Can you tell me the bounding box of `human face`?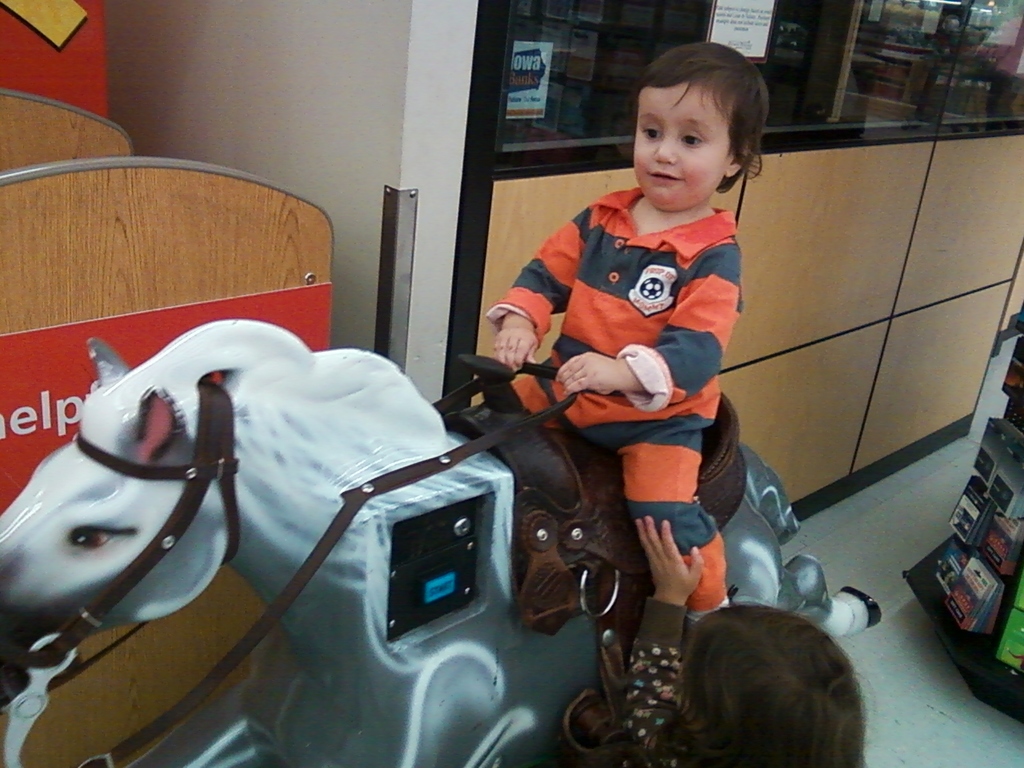
626, 86, 727, 214.
